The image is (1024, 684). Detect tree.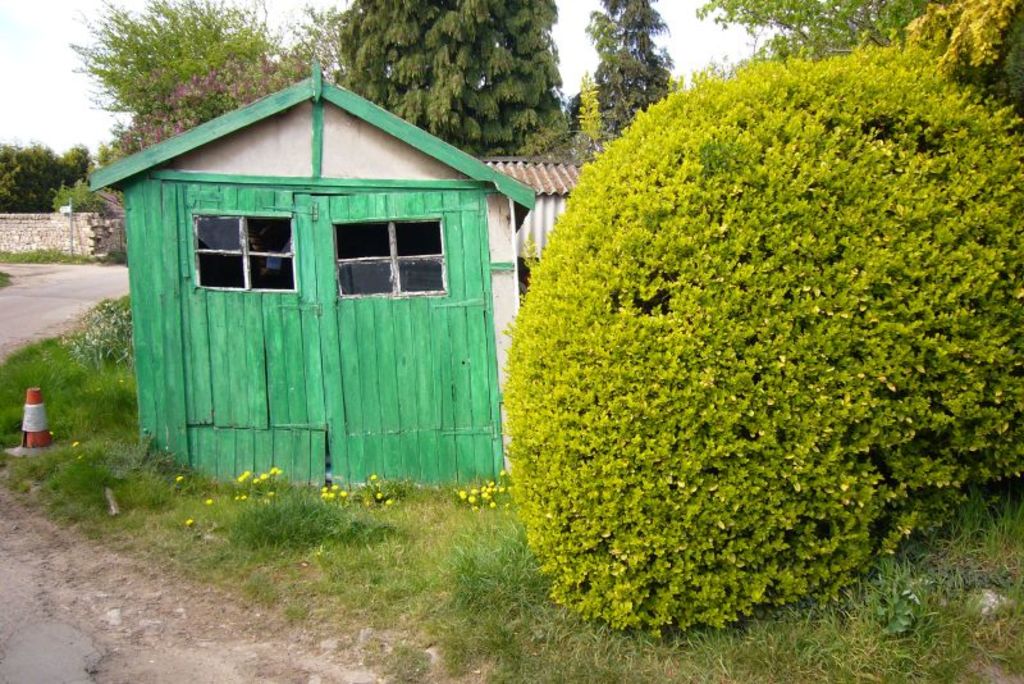
Detection: (left=0, top=137, right=99, bottom=215).
